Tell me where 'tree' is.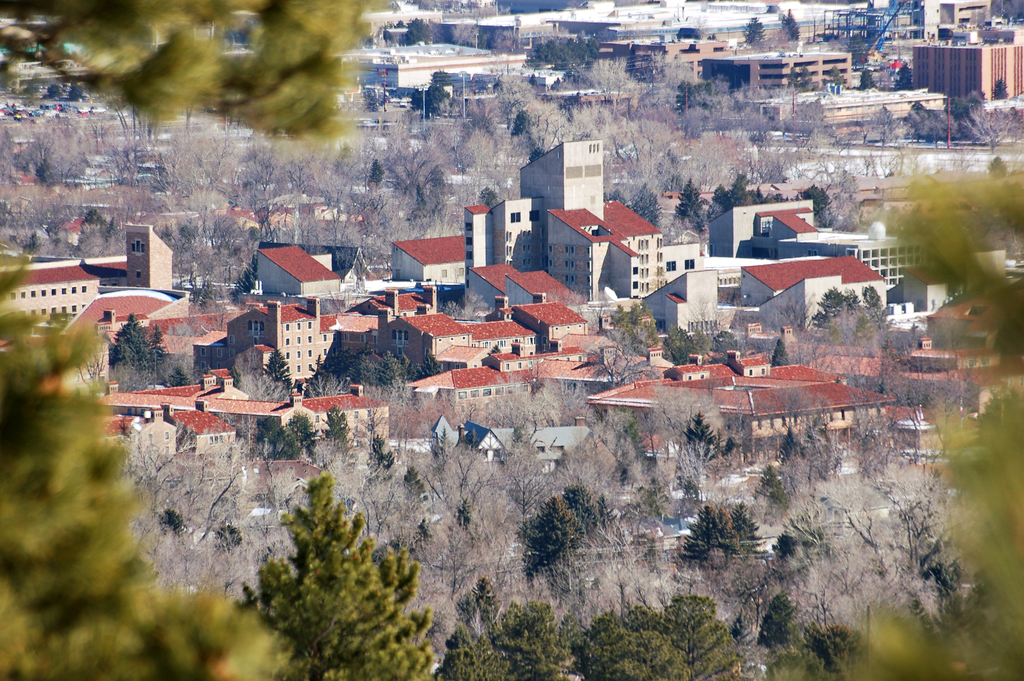
'tree' is at {"x1": 397, "y1": 12, "x2": 431, "y2": 49}.
